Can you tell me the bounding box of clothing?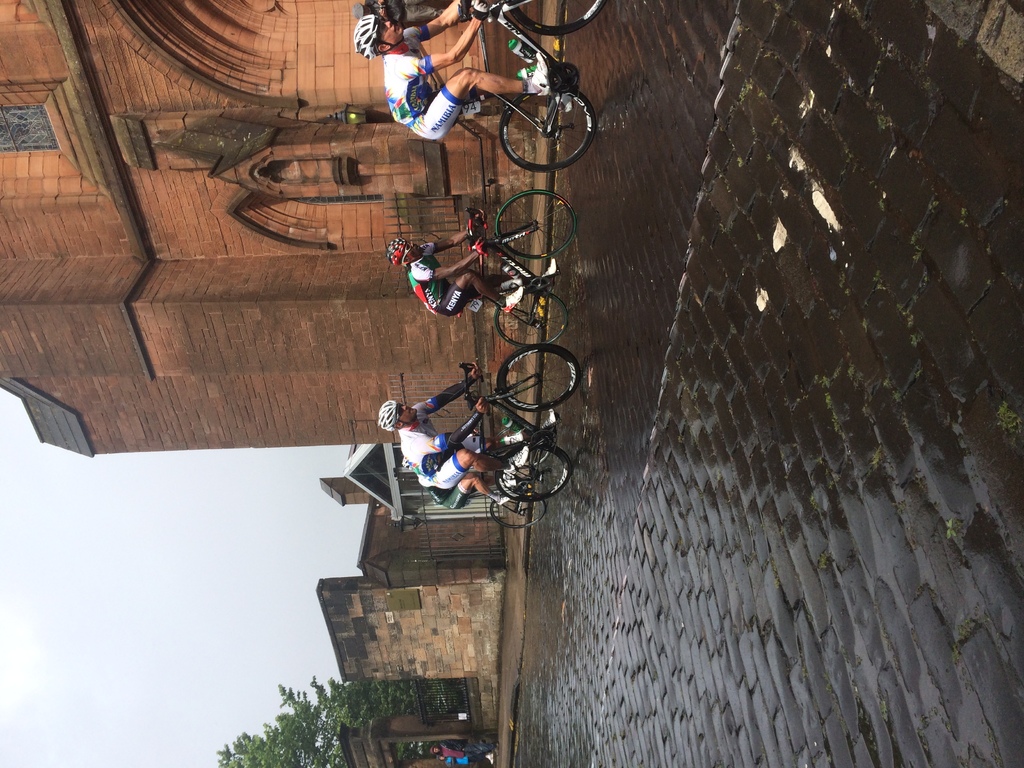
bbox=[420, 470, 476, 518].
